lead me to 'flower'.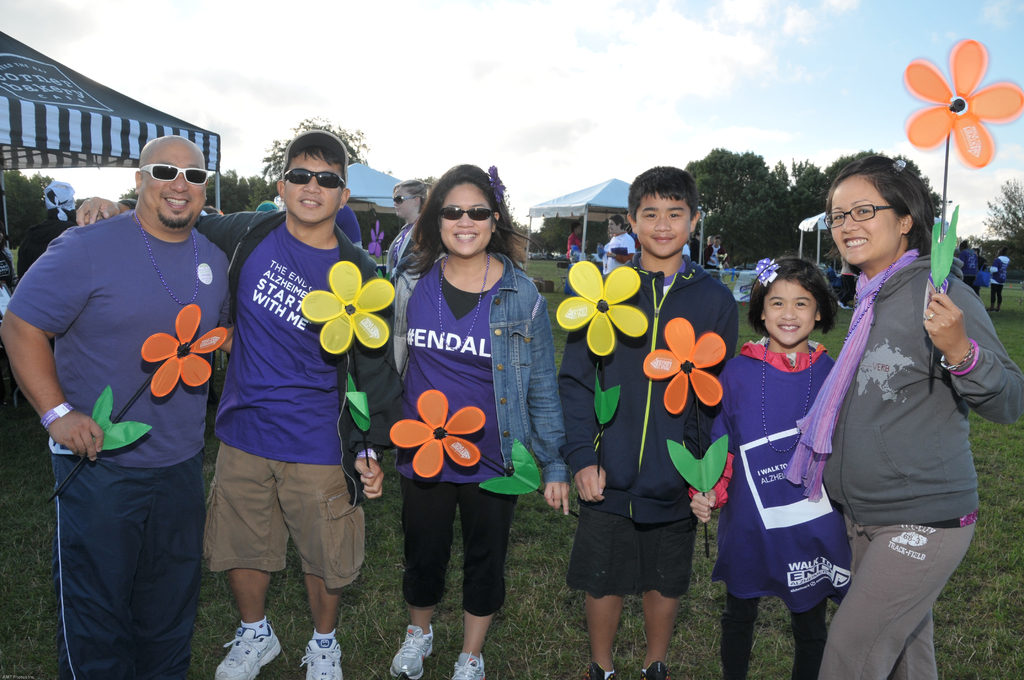
Lead to (365, 220, 387, 259).
